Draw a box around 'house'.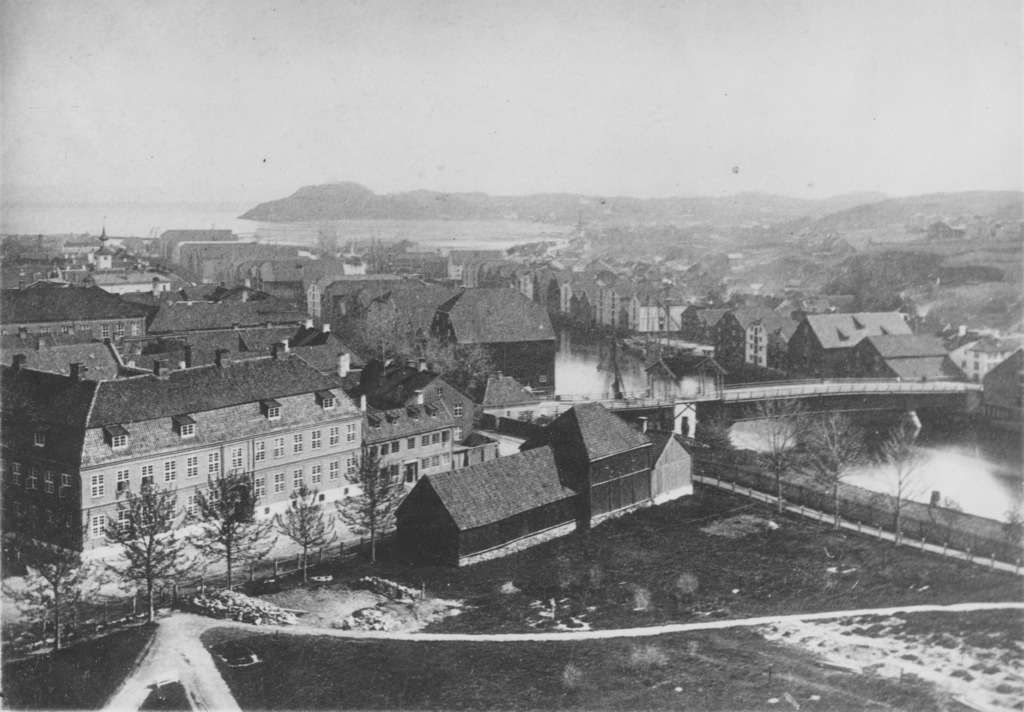
{"x1": 645, "y1": 341, "x2": 729, "y2": 403}.
